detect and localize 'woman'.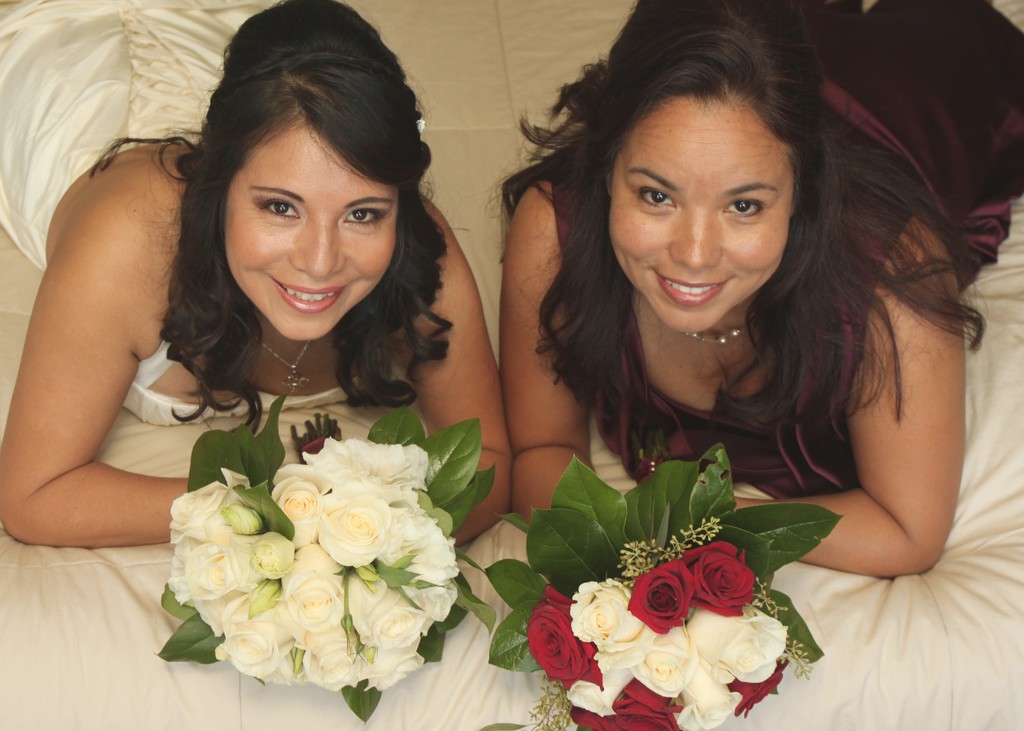
Localized at crop(493, 3, 1023, 590).
